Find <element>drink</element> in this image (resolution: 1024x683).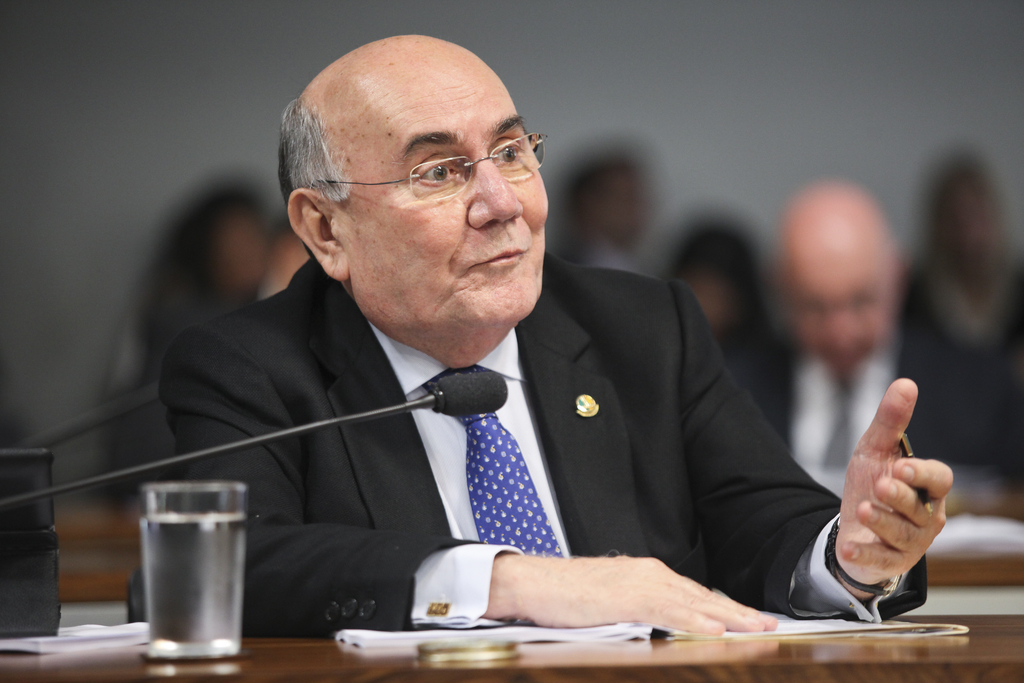
124:466:253:677.
